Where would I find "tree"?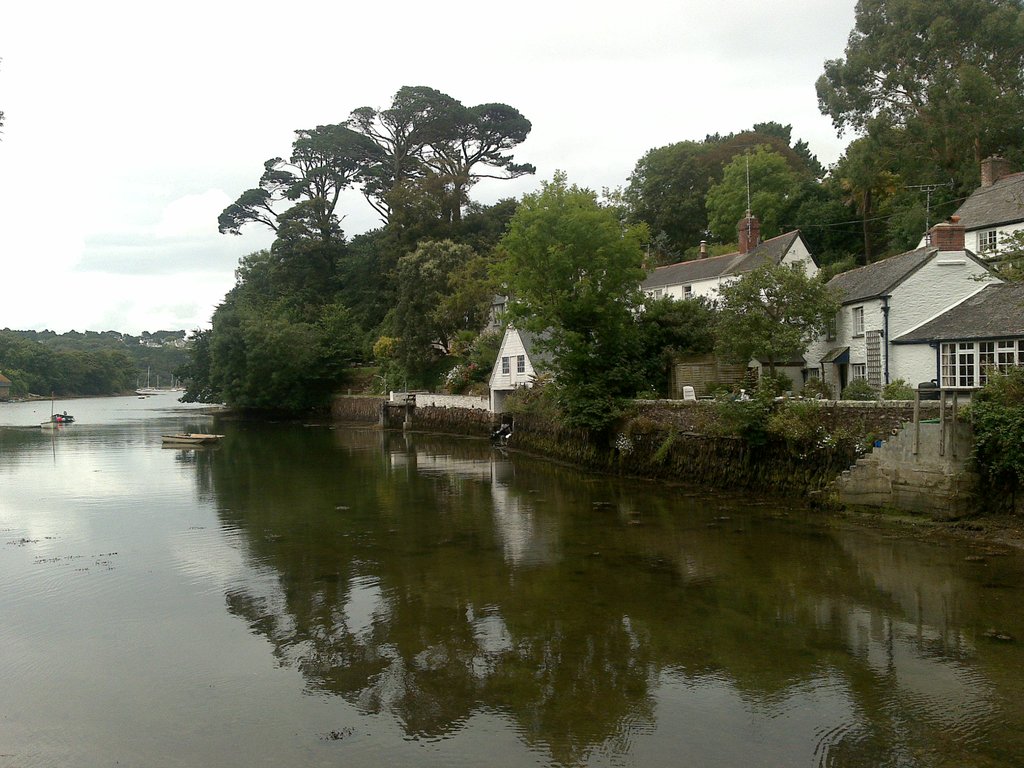
At Rect(188, 224, 368, 420).
